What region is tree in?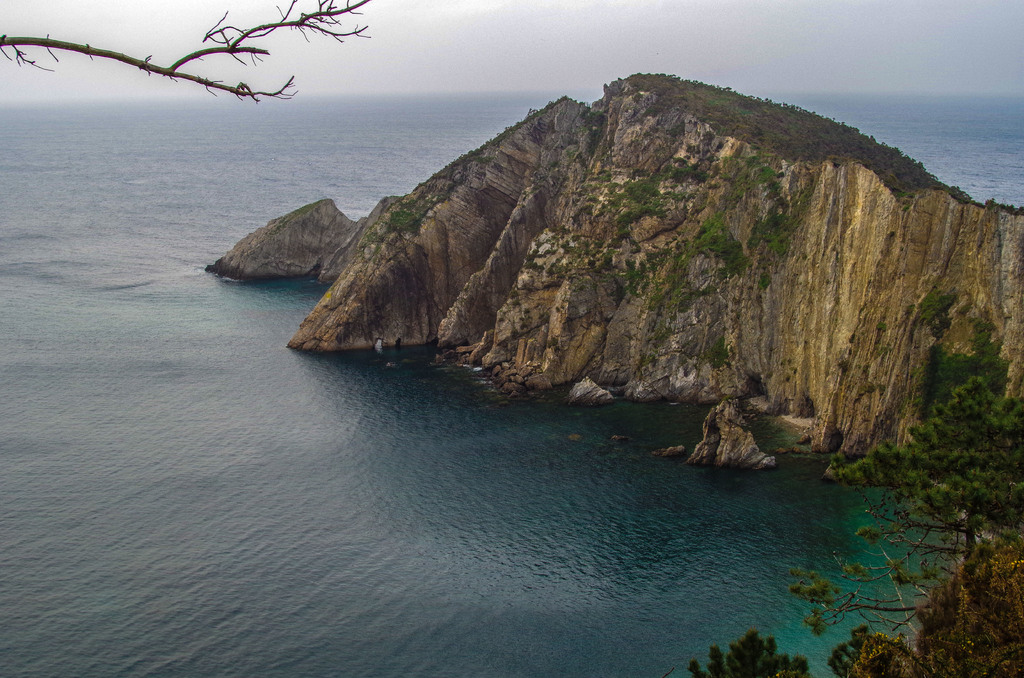
x1=692, y1=626, x2=812, y2=677.
